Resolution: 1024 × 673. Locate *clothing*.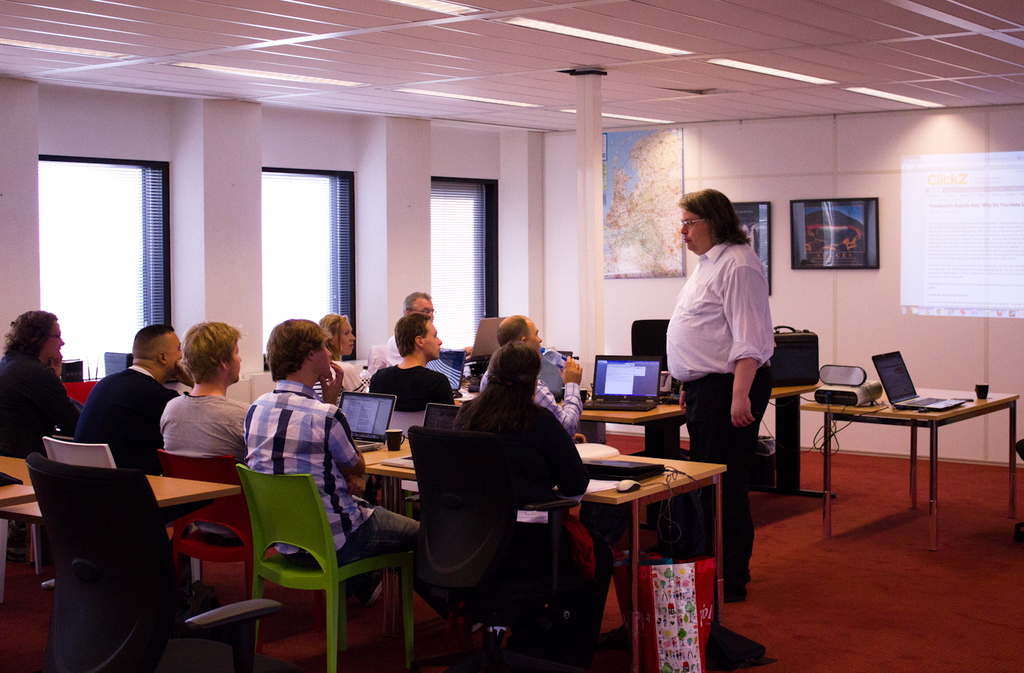
[0,355,96,560].
